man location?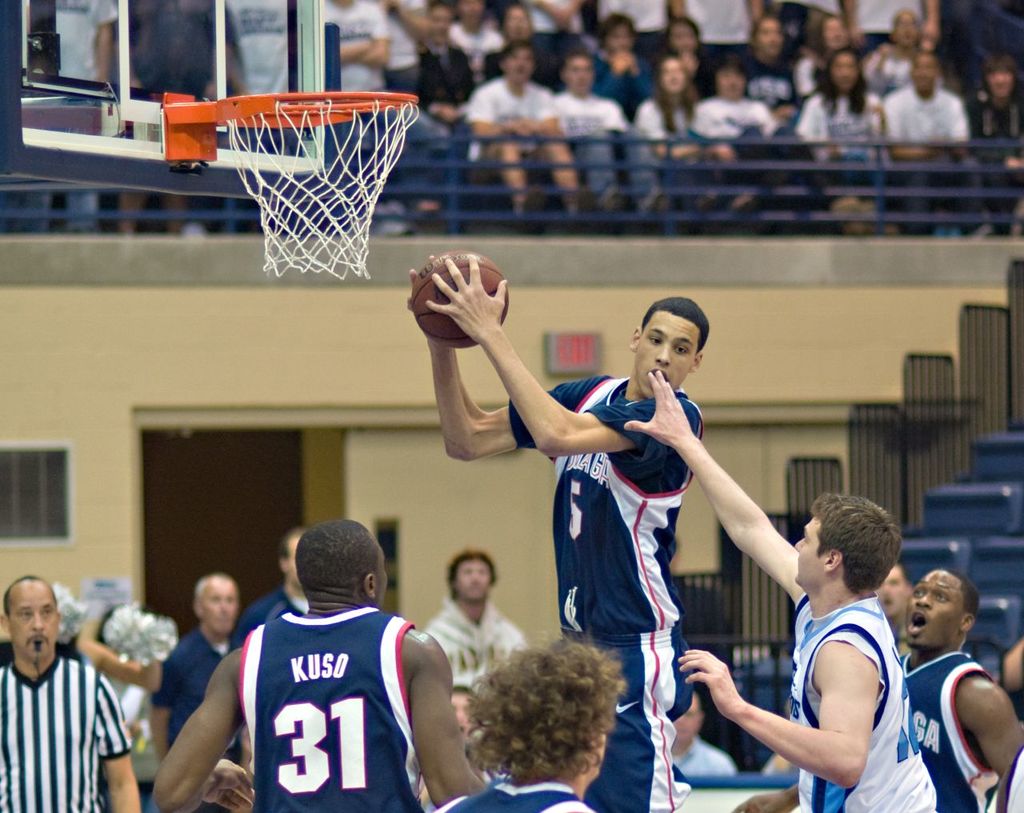
424 632 628 812
